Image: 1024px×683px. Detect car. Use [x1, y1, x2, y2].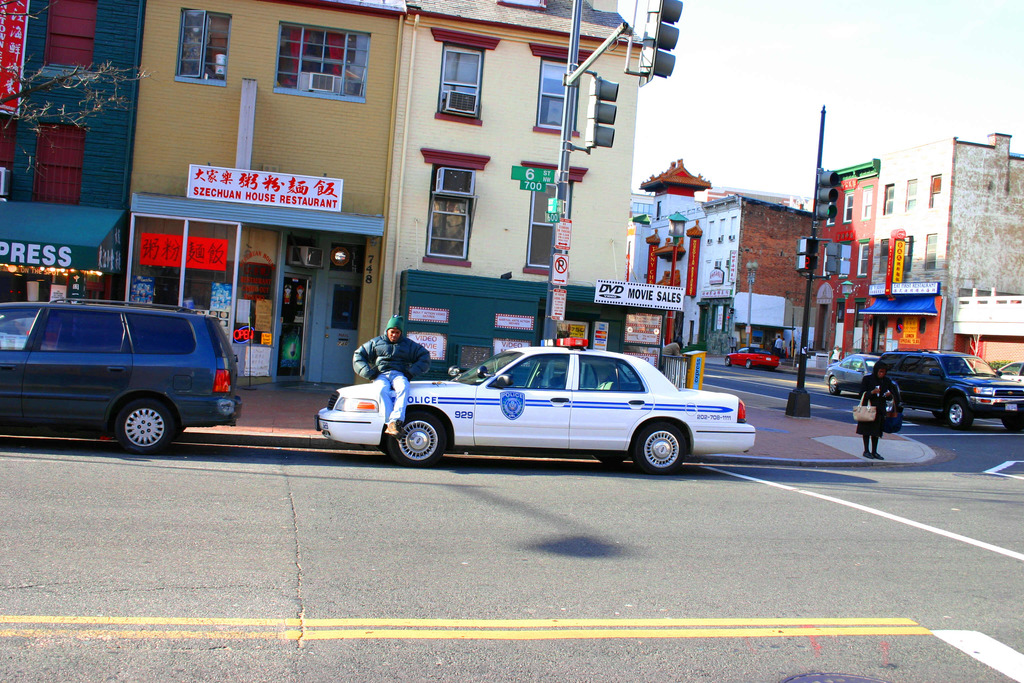
[828, 347, 883, 391].
